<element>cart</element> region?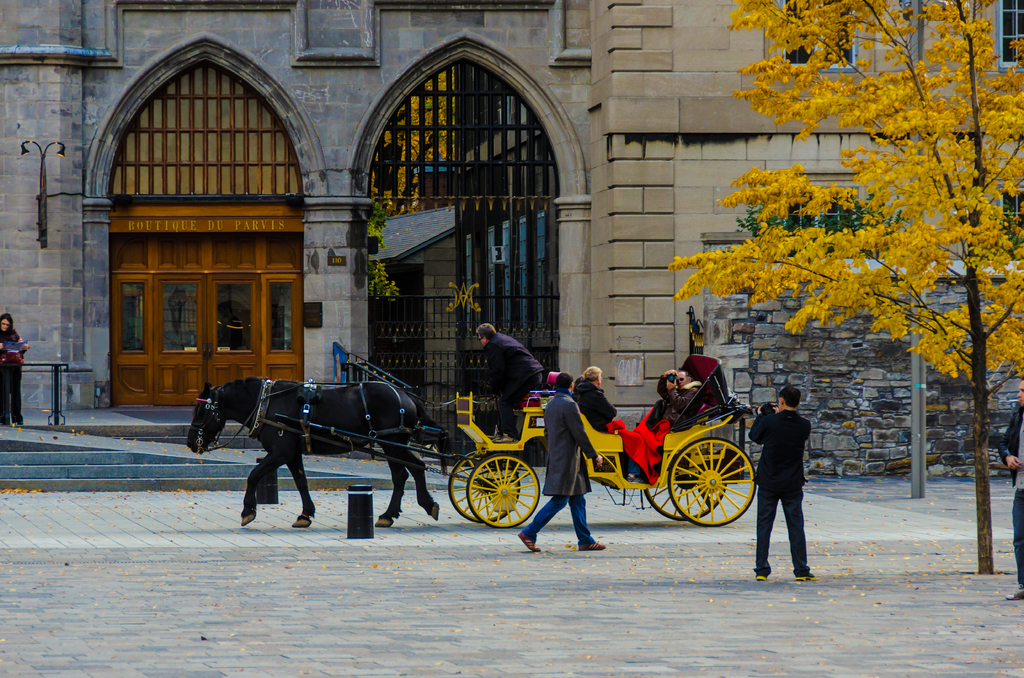
left=273, top=354, right=761, bottom=528
